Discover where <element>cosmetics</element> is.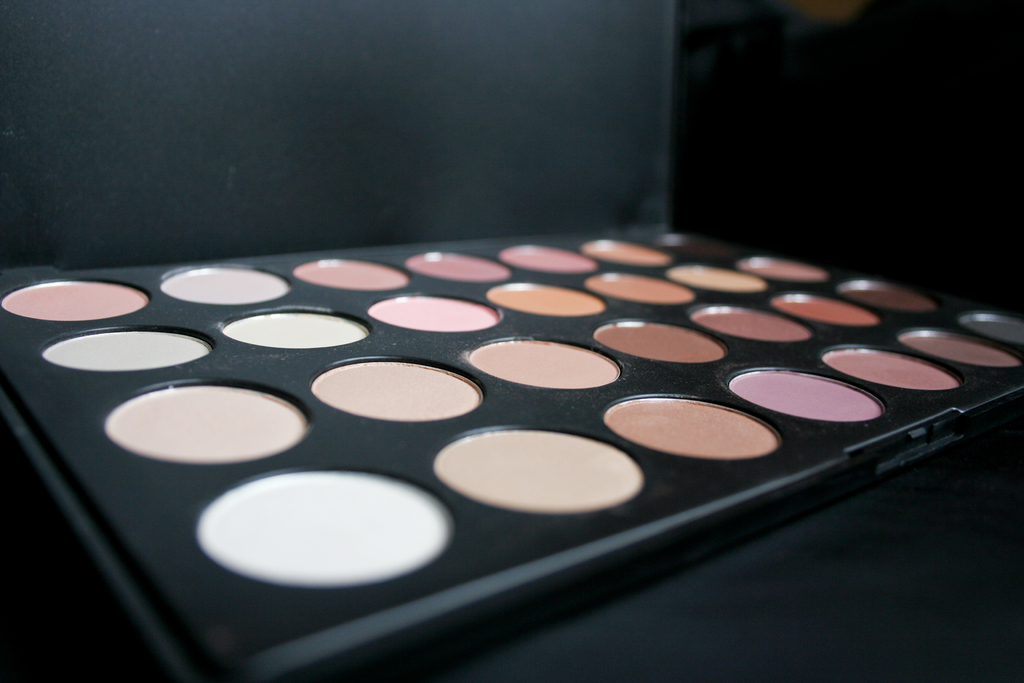
Discovered at <bbox>2, 283, 147, 325</bbox>.
